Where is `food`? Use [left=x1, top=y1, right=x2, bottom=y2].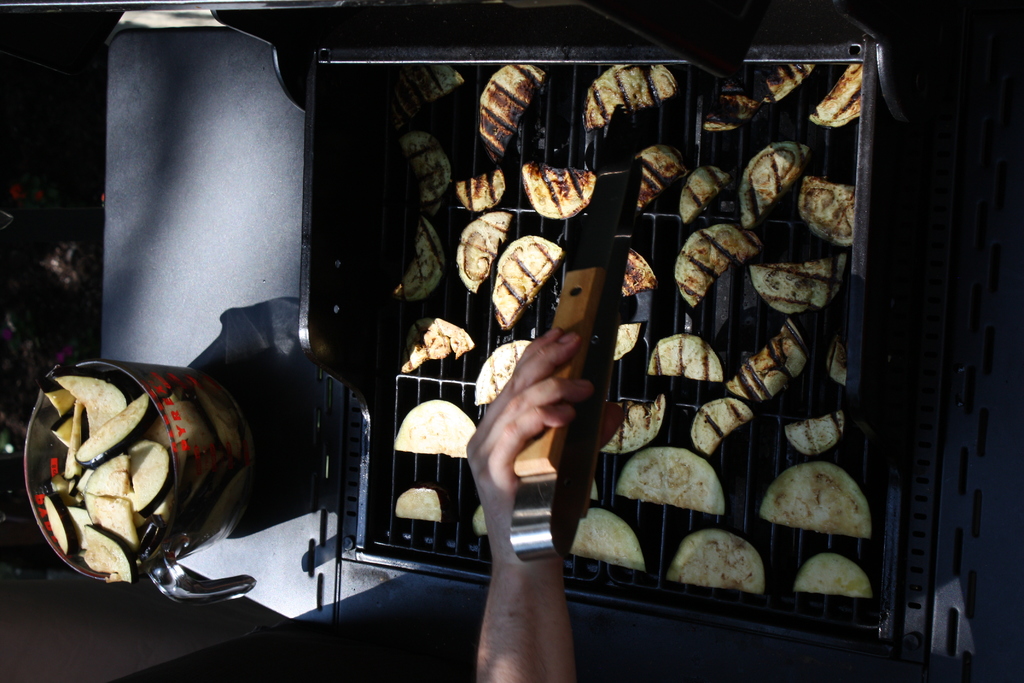
[left=399, top=129, right=455, bottom=208].
